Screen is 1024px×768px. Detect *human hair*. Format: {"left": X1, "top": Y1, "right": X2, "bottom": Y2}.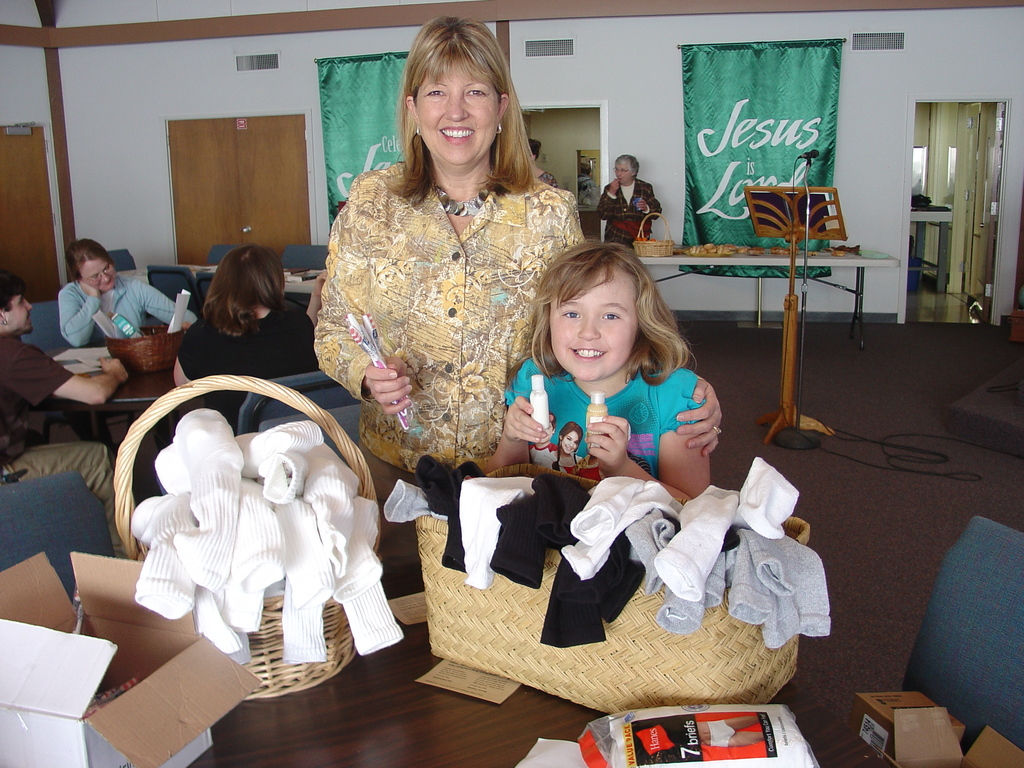
{"left": 68, "top": 237, "right": 115, "bottom": 285}.
